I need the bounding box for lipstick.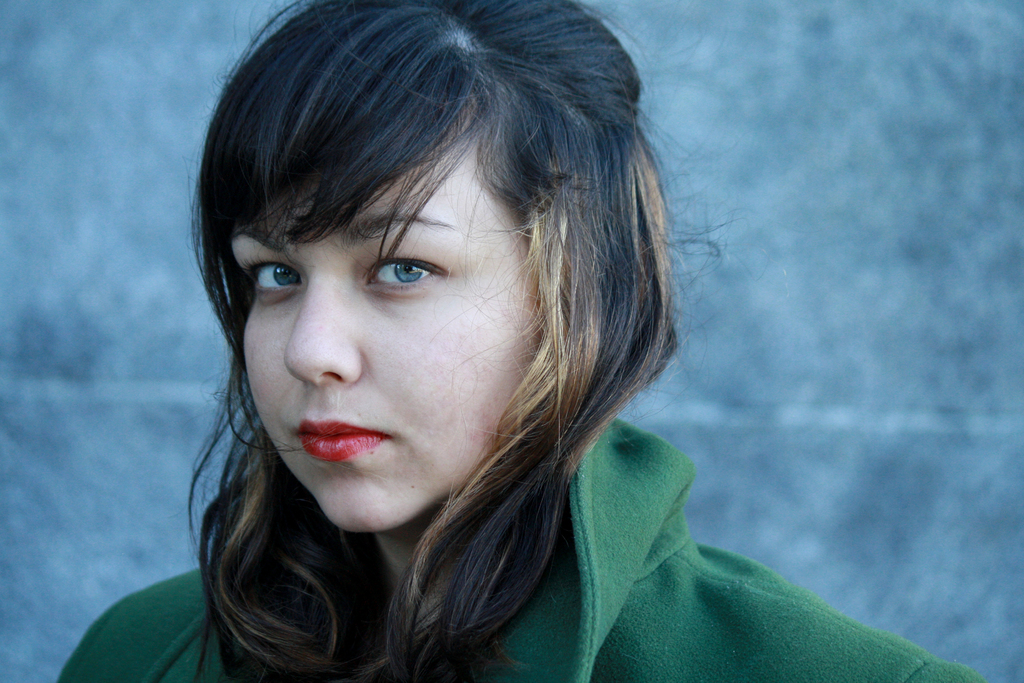
Here it is: {"left": 290, "top": 422, "right": 385, "bottom": 460}.
